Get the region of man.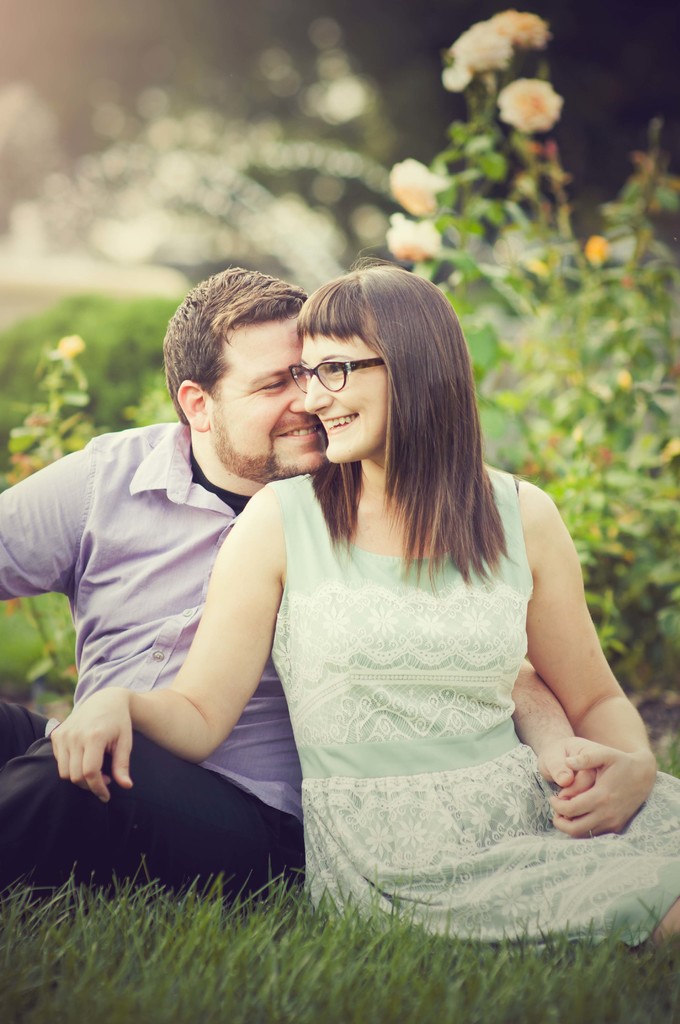
pyautogui.locateOnScreen(0, 264, 601, 899).
